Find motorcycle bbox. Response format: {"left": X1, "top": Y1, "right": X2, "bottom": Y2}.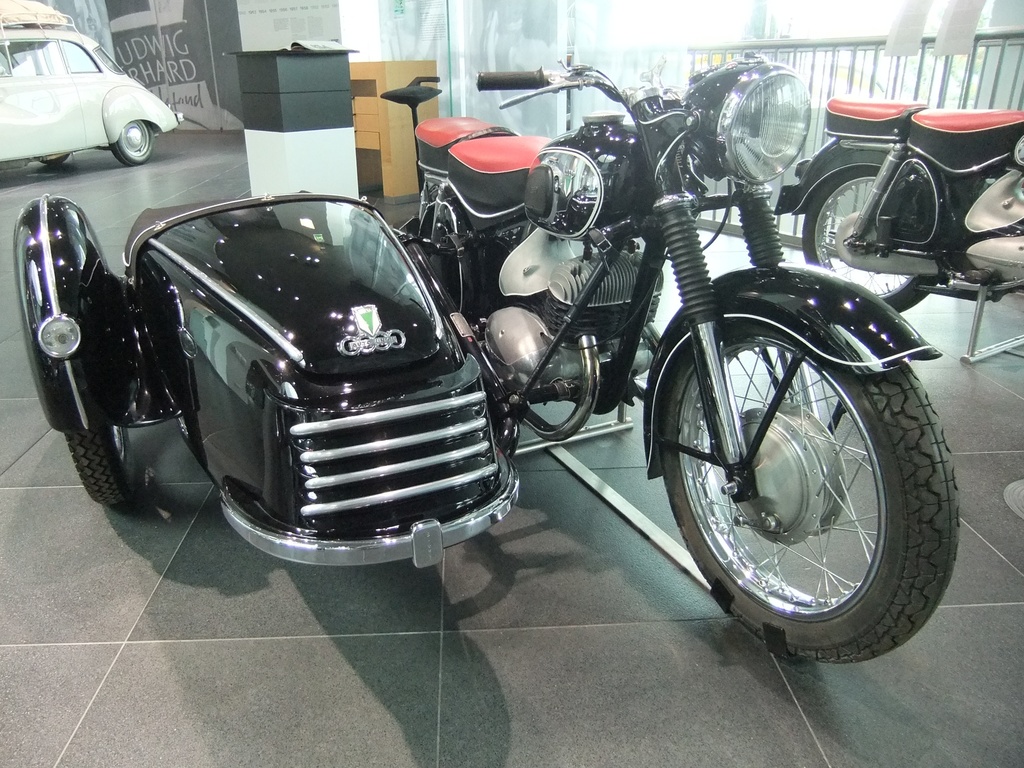
{"left": 771, "top": 93, "right": 1023, "bottom": 365}.
